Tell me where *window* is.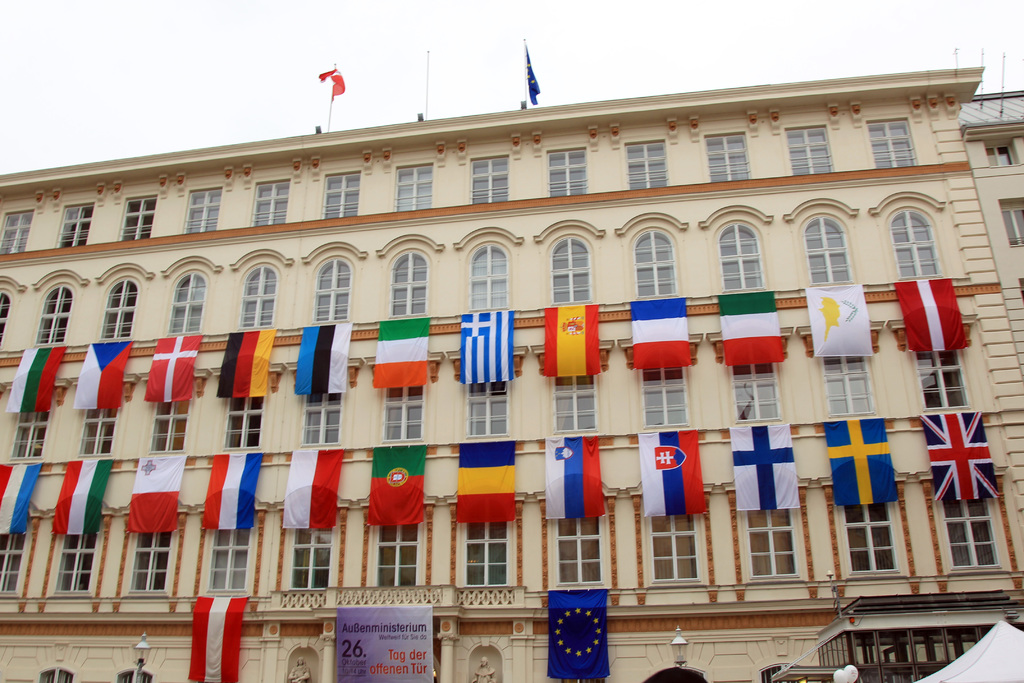
*window* is at pyautogui.locateOnScreen(822, 327, 875, 416).
